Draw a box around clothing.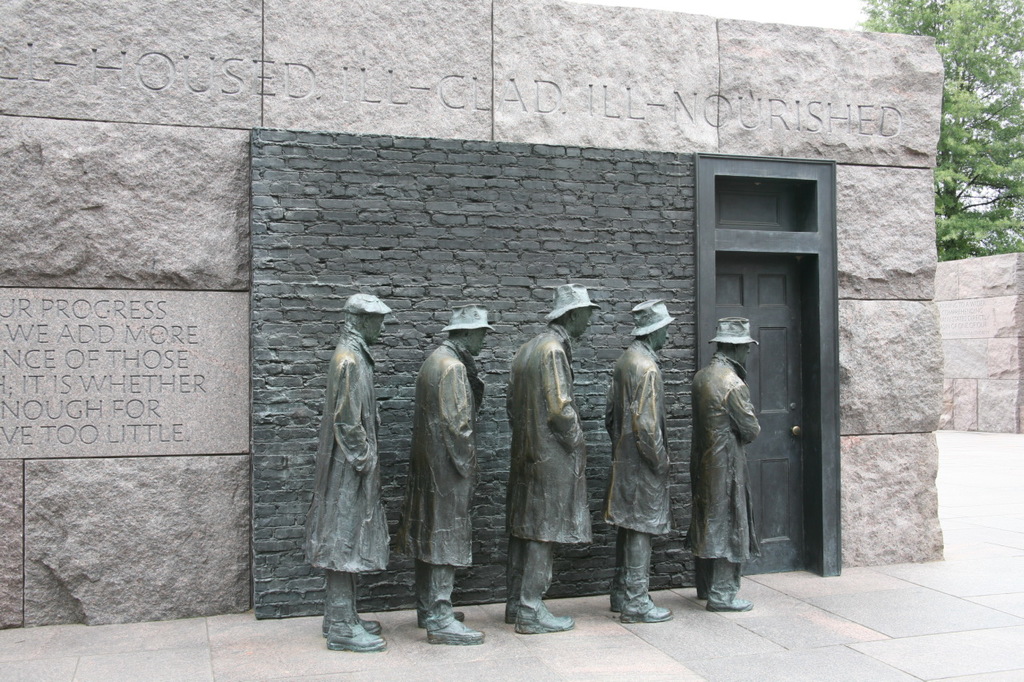
507:322:589:602.
